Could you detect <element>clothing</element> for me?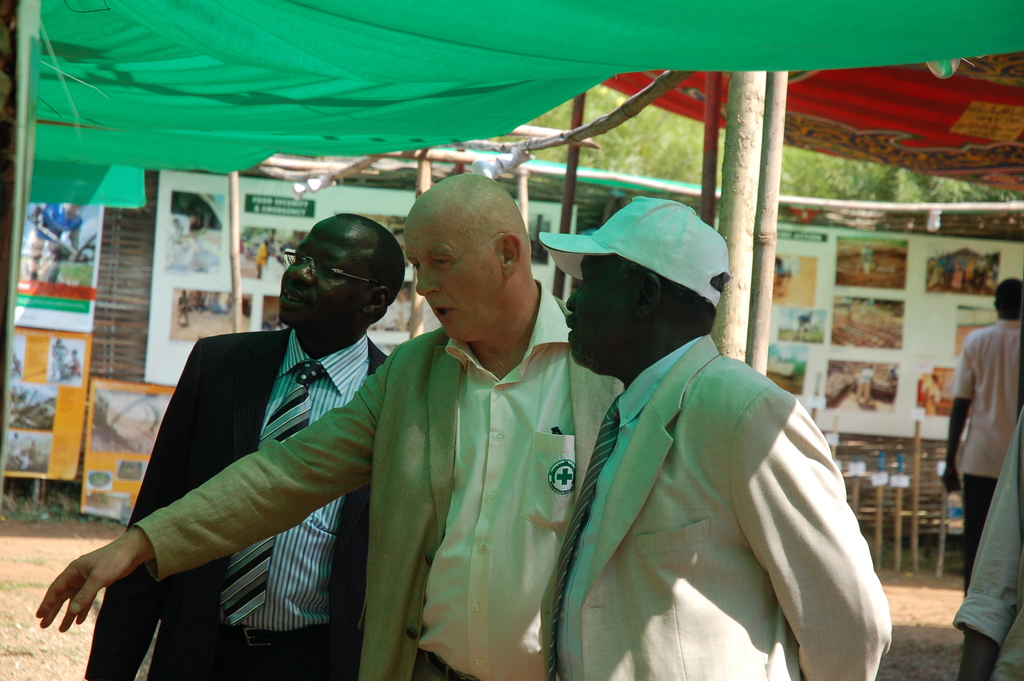
Detection result: crop(33, 200, 87, 242).
